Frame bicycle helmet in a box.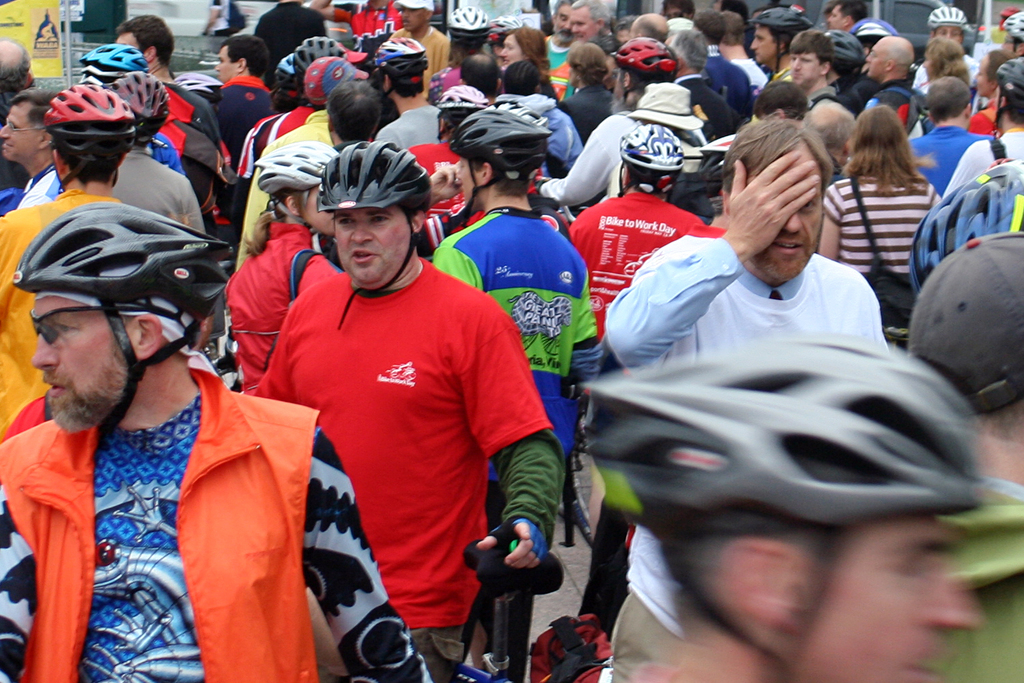
l=322, t=138, r=427, b=211.
